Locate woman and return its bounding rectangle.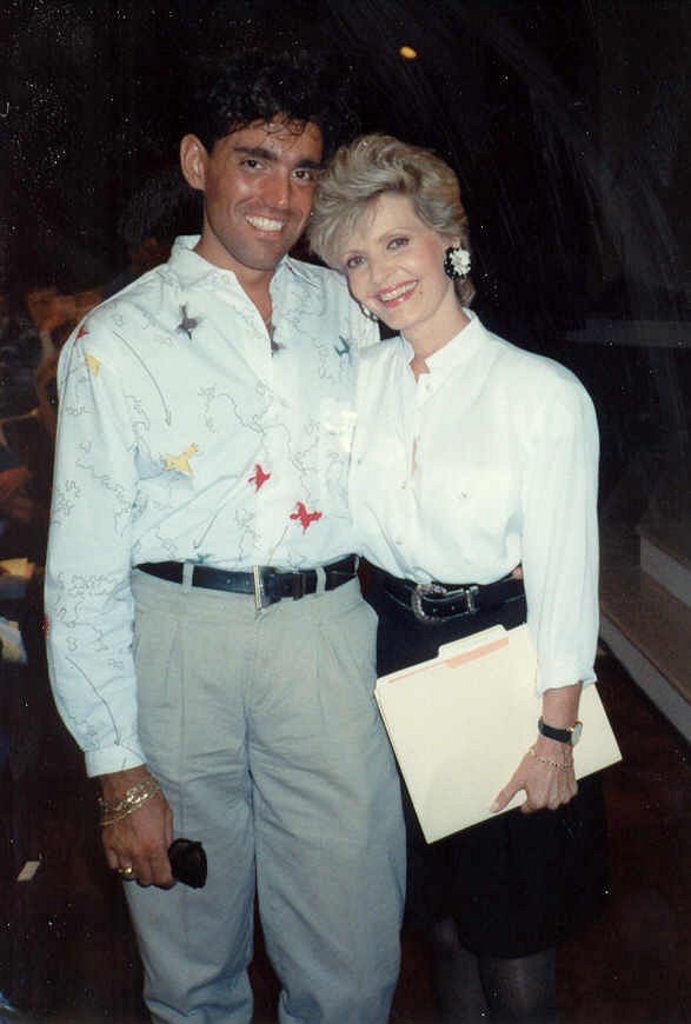
rect(307, 138, 591, 1016).
